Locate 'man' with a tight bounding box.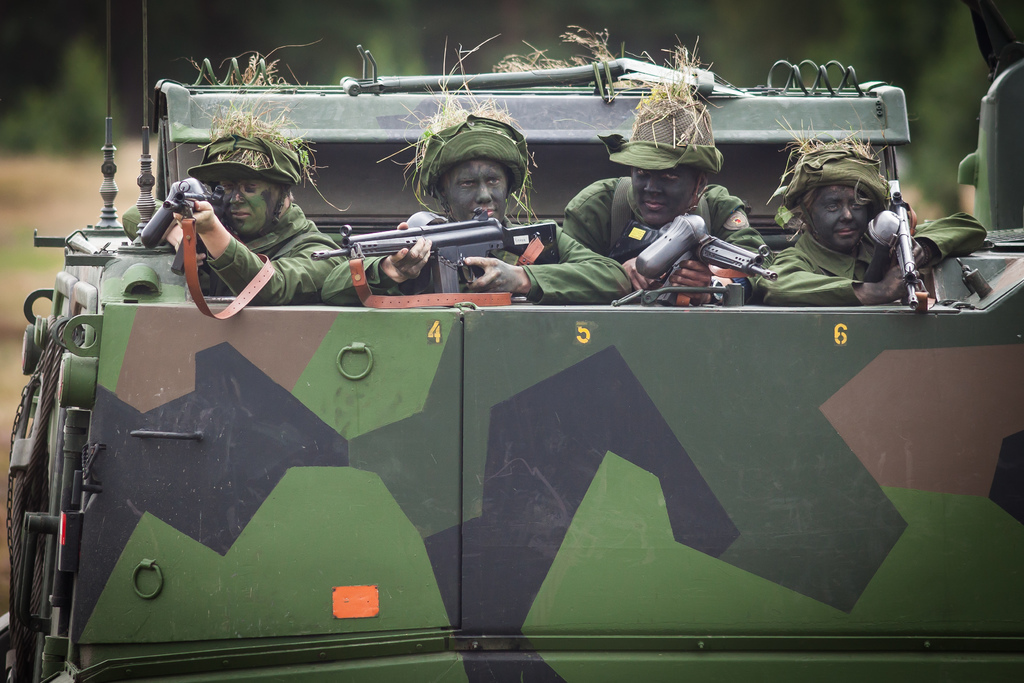
left=735, top=134, right=994, bottom=301.
